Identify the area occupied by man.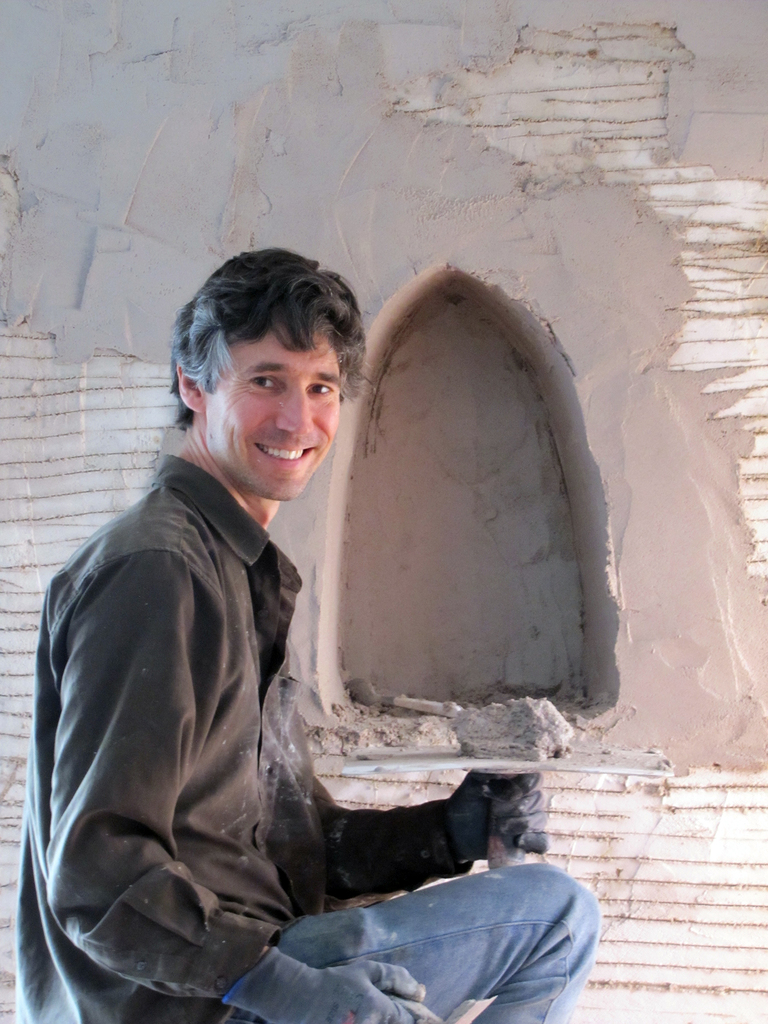
Area: bbox=(33, 249, 495, 993).
